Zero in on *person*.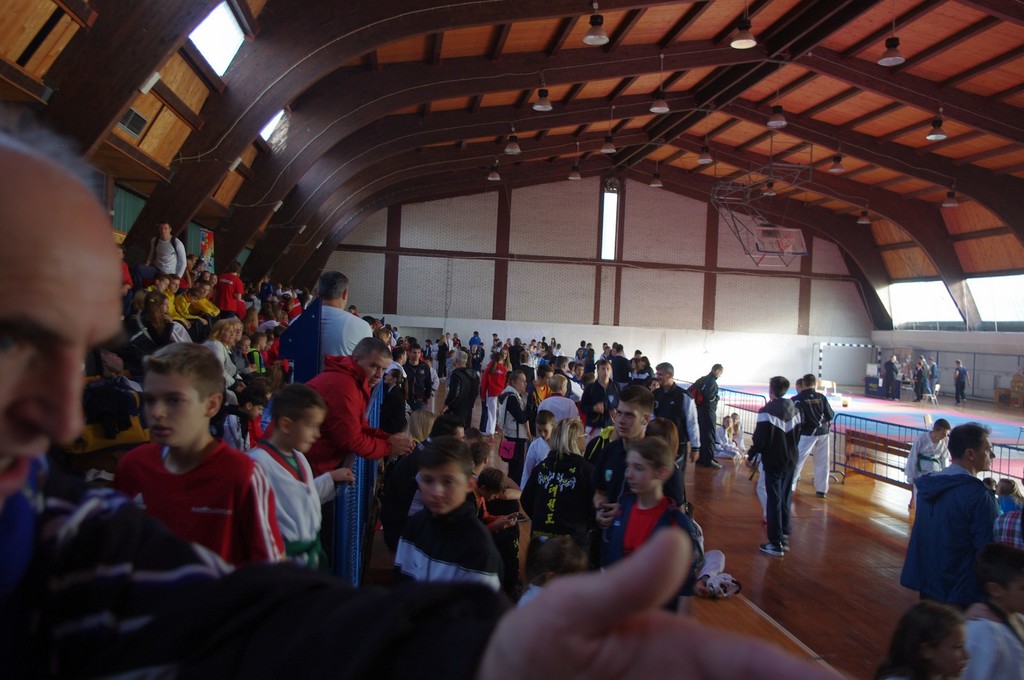
Zeroed in: bbox=(861, 608, 951, 679).
